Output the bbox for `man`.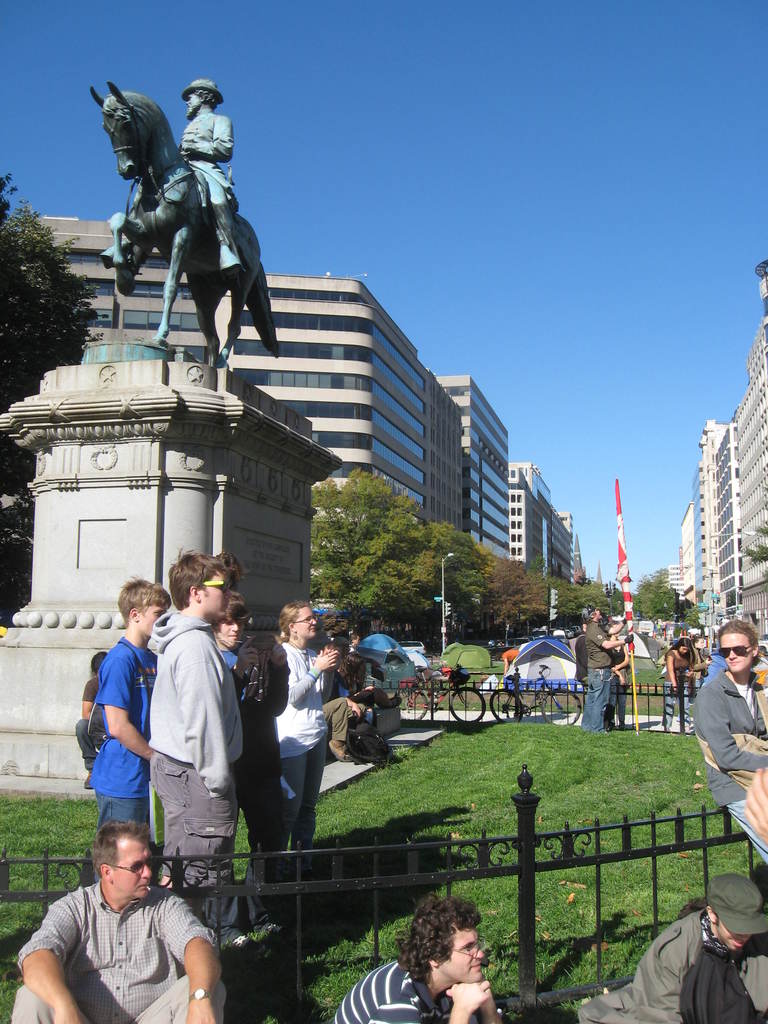
[x1=574, y1=604, x2=627, y2=742].
